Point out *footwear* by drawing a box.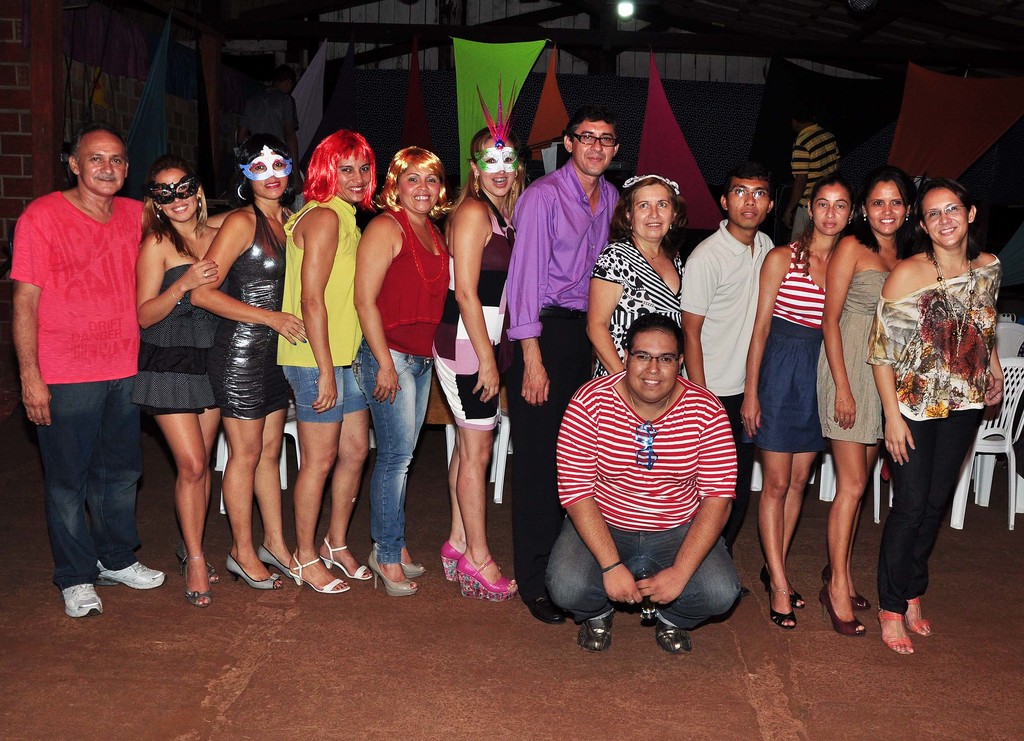
pyautogui.locateOnScreen(584, 619, 616, 648).
